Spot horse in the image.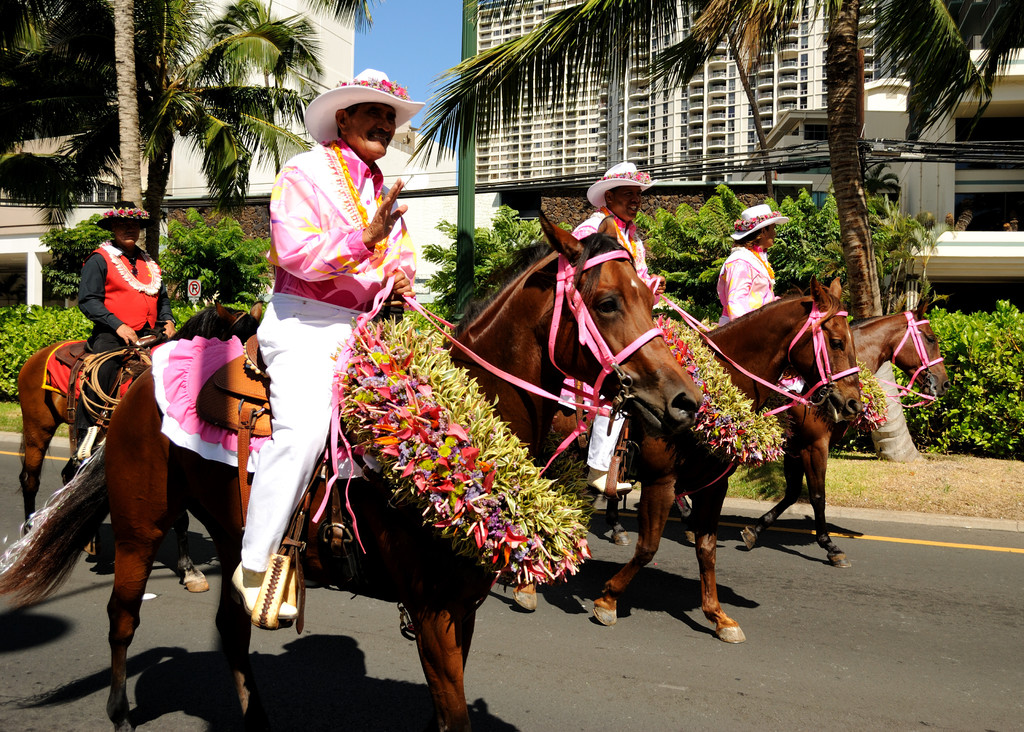
horse found at left=10, top=309, right=265, bottom=591.
